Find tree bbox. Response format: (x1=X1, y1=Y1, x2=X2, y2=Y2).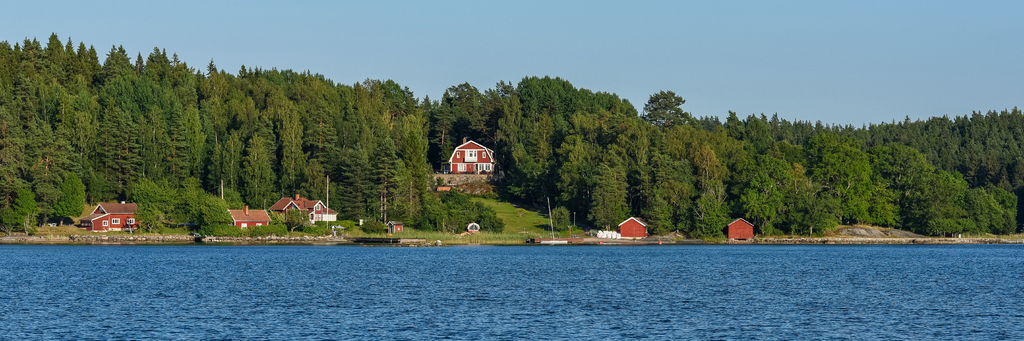
(x1=334, y1=164, x2=376, y2=221).
